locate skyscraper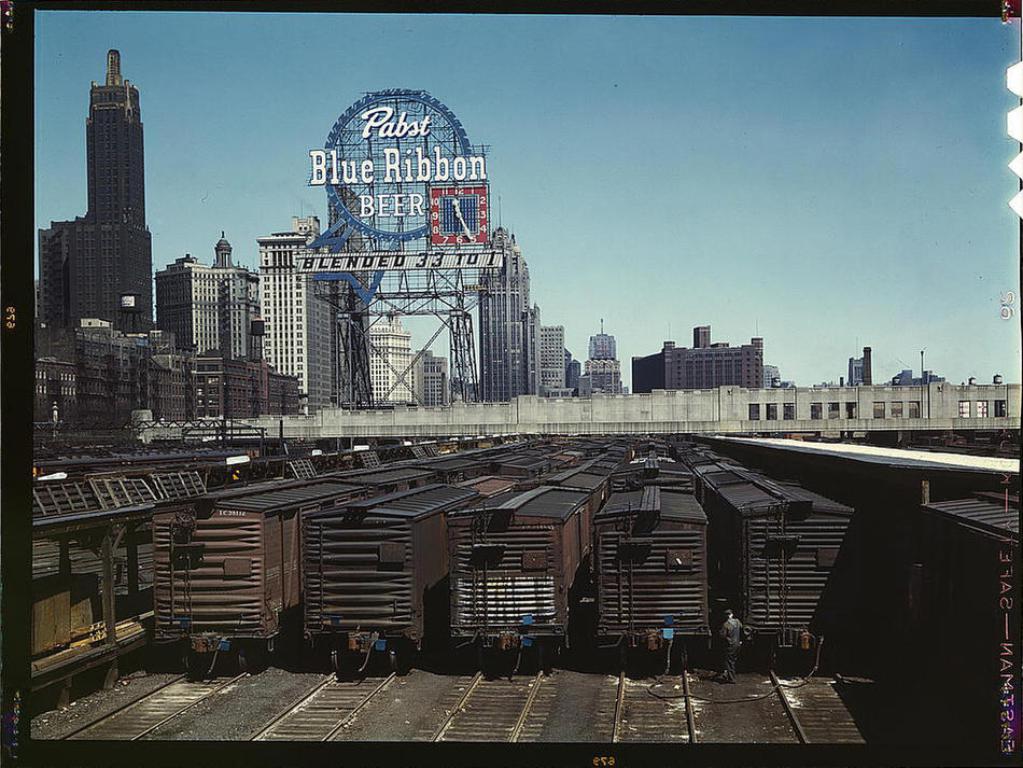
bbox=(621, 326, 773, 390)
